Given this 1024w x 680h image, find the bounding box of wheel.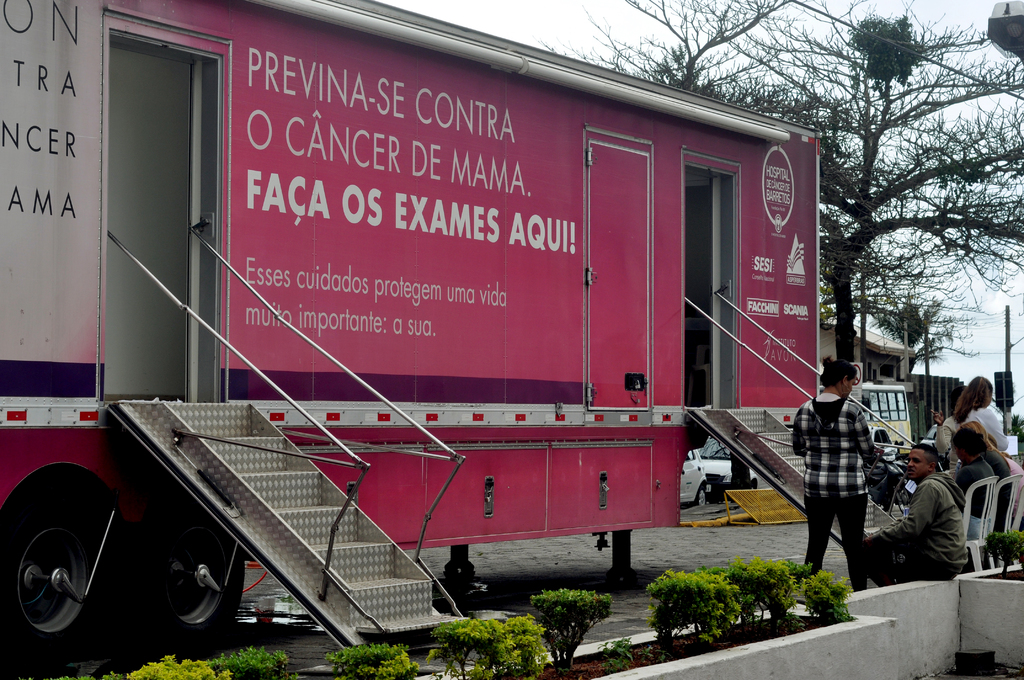
134,508,246,665.
